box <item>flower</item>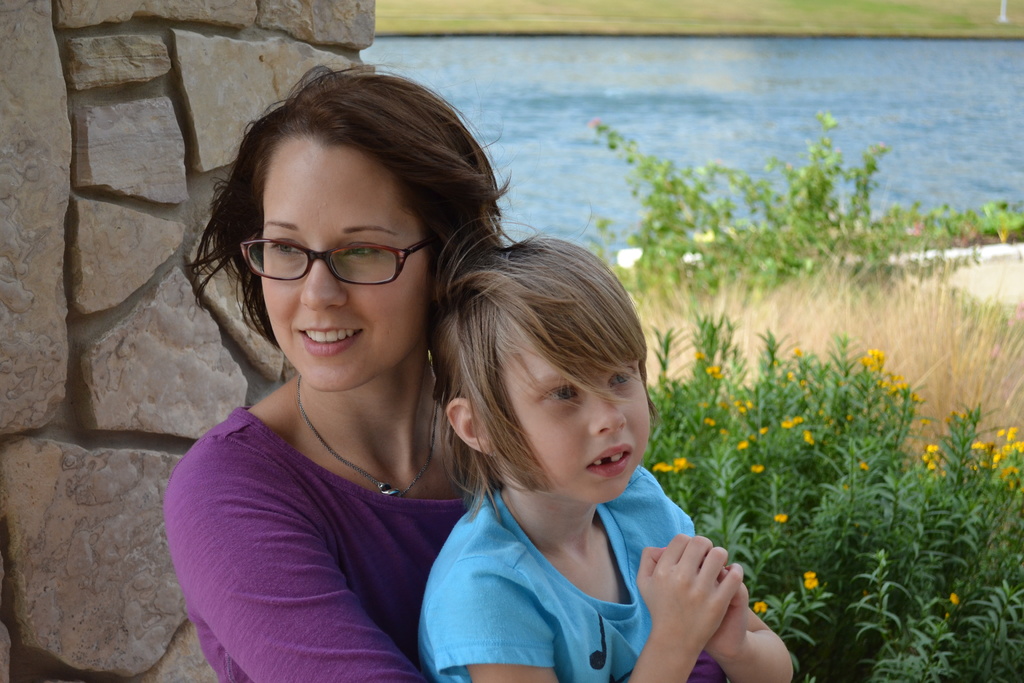
951,595,961,607
